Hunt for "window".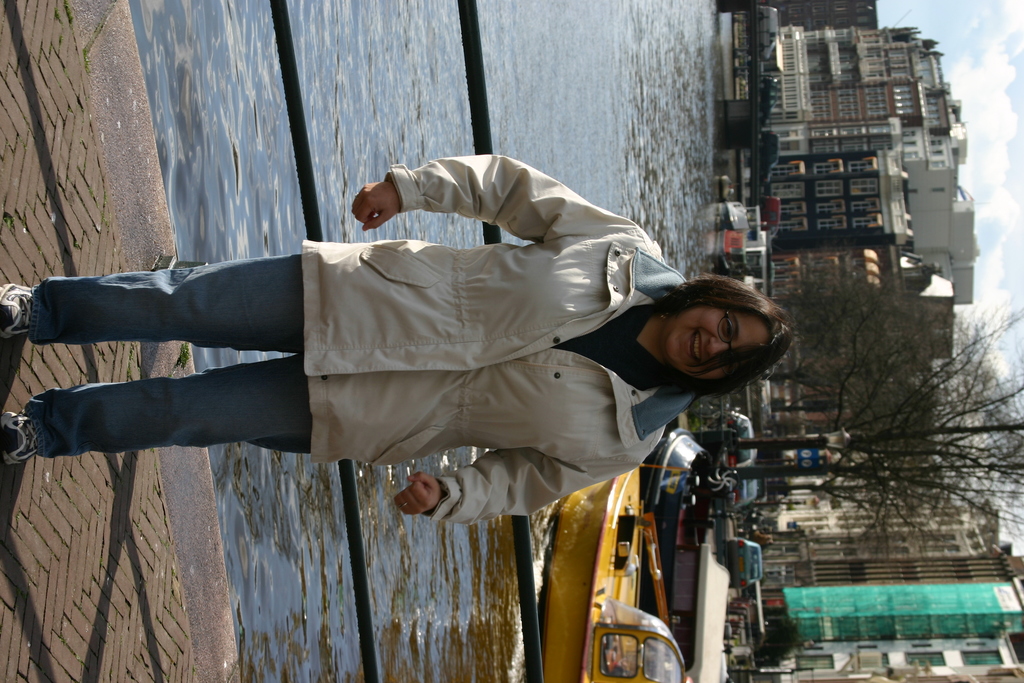
Hunted down at l=817, t=181, r=840, b=194.
